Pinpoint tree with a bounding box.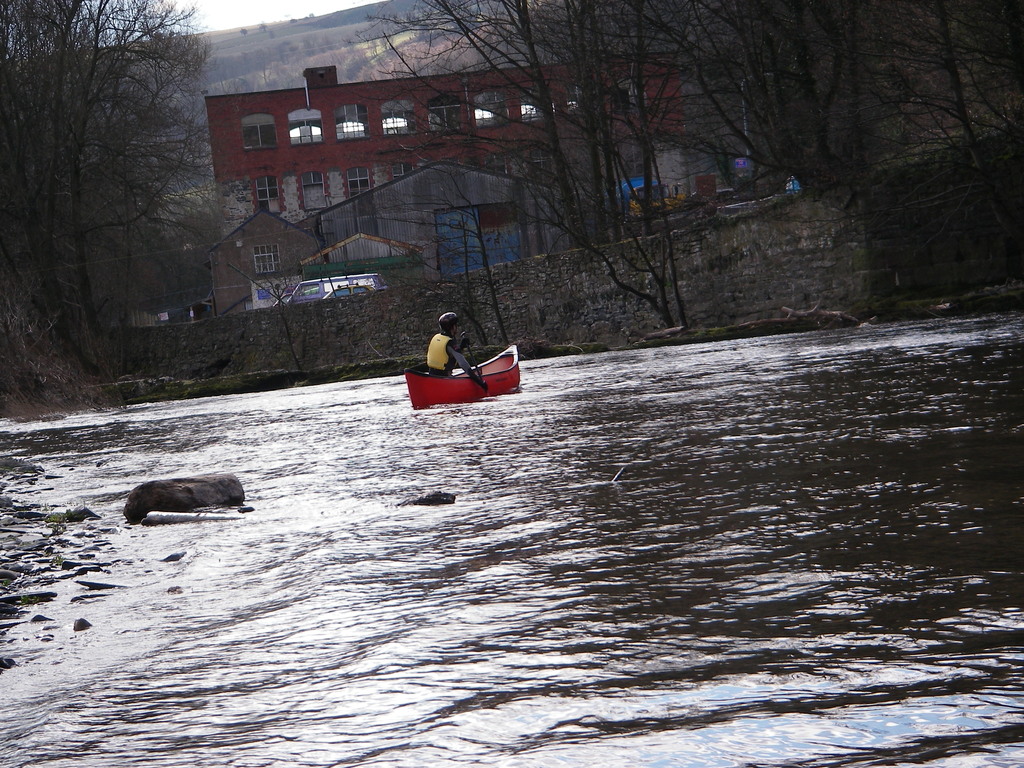
[left=219, top=258, right=300, bottom=373].
